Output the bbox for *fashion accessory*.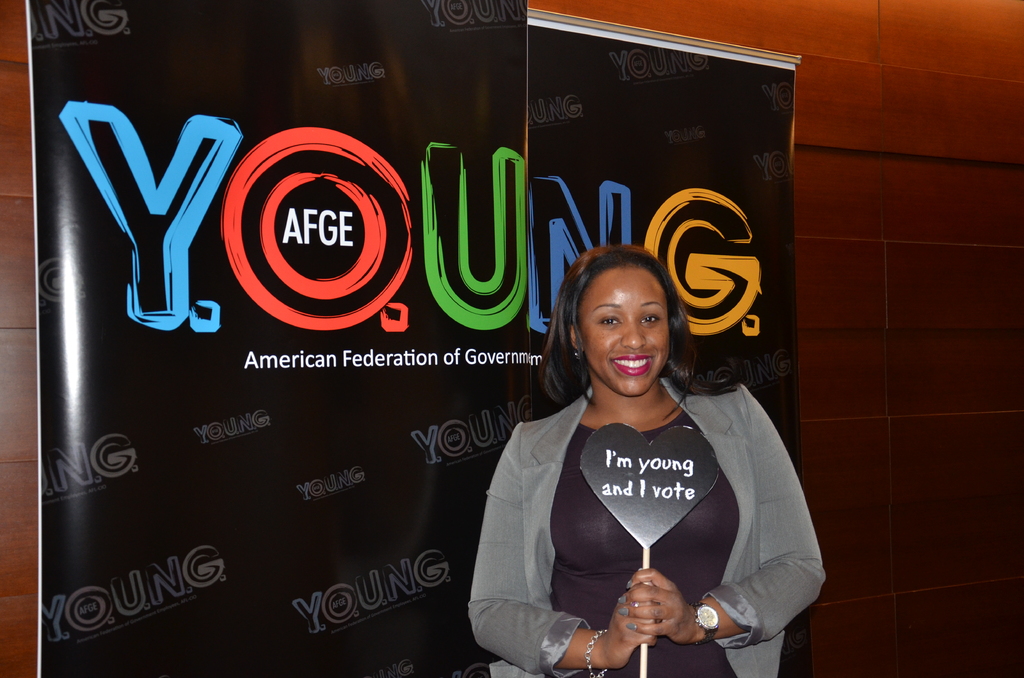
rect(570, 351, 582, 361).
